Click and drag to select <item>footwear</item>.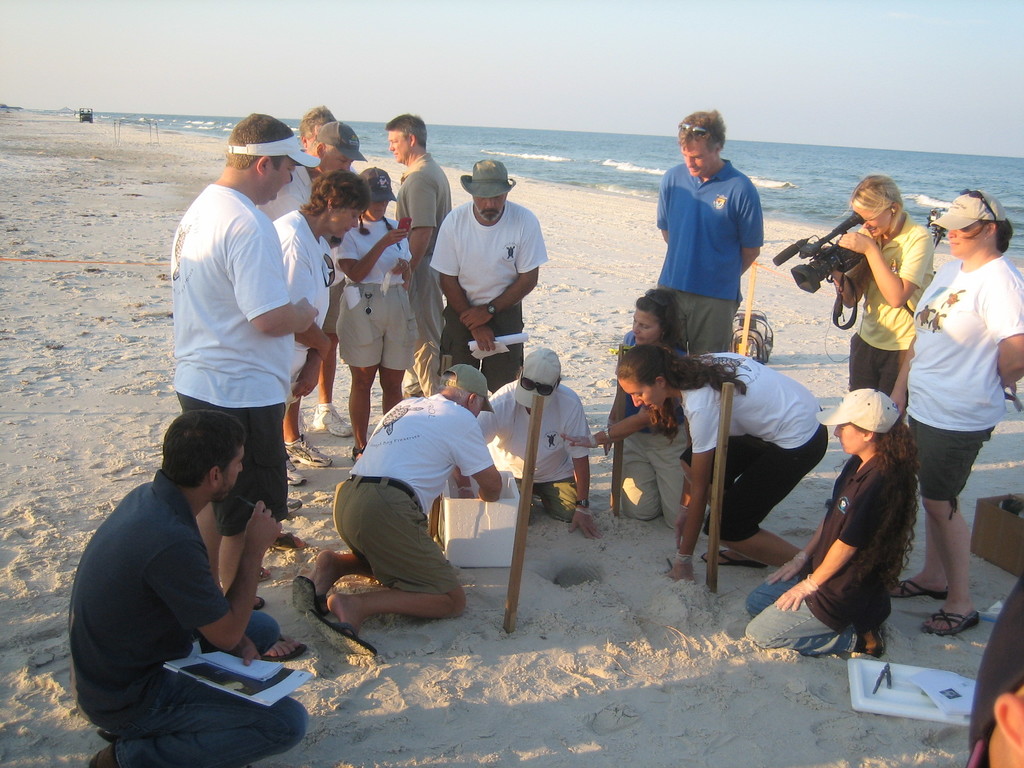
Selection: (x1=858, y1=633, x2=881, y2=659).
